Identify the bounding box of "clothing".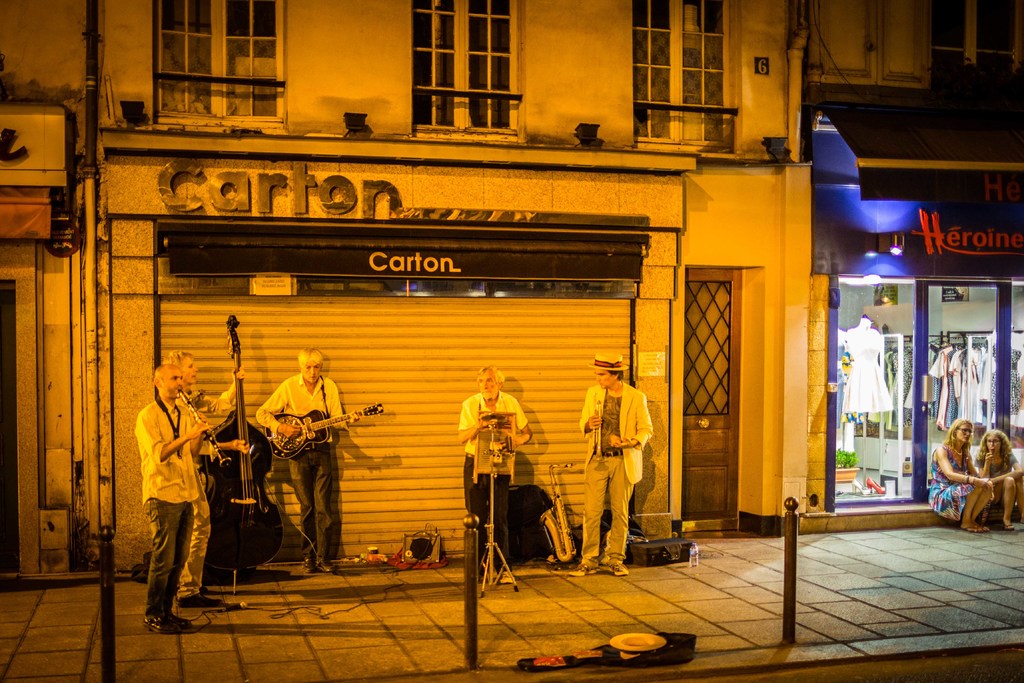
(x1=971, y1=451, x2=1016, y2=483).
